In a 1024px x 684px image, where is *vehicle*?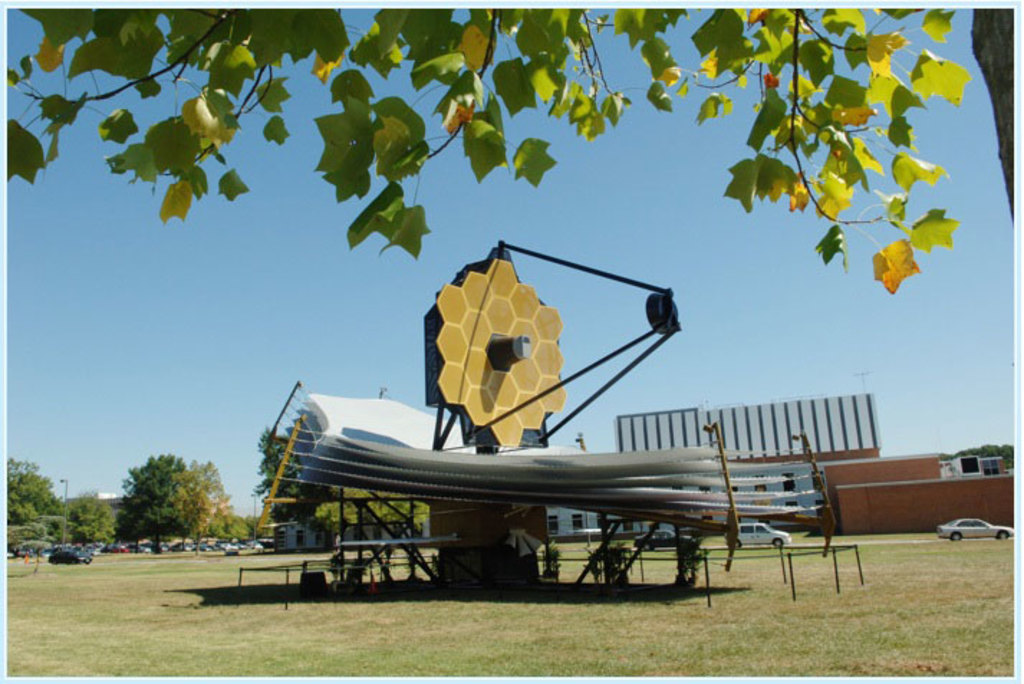
box=[220, 539, 238, 560].
